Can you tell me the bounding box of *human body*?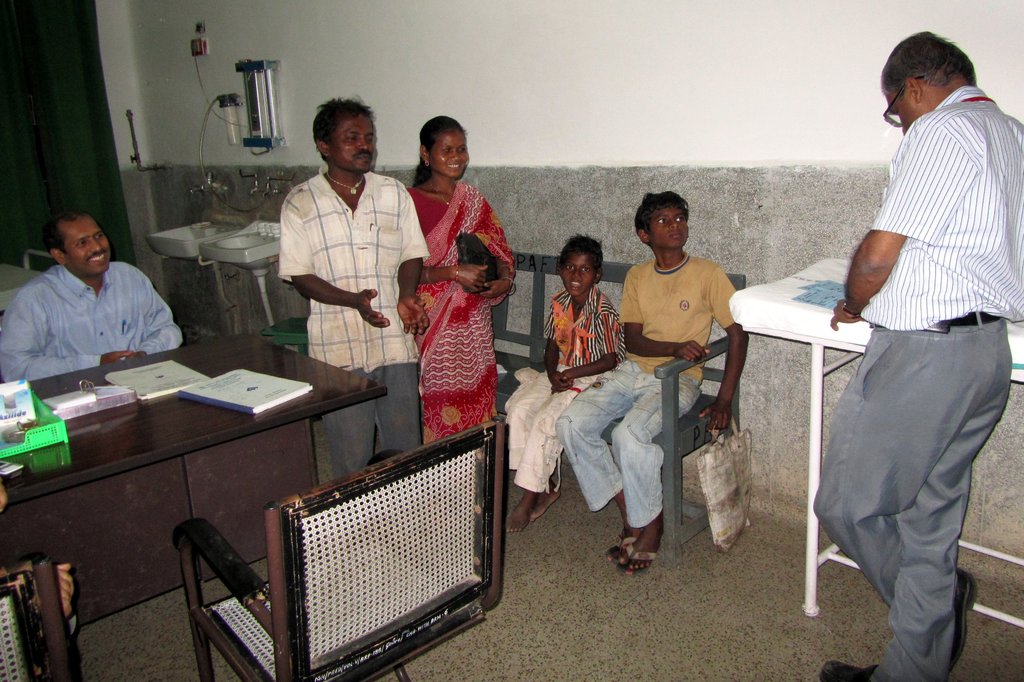
(x1=623, y1=251, x2=753, y2=566).
